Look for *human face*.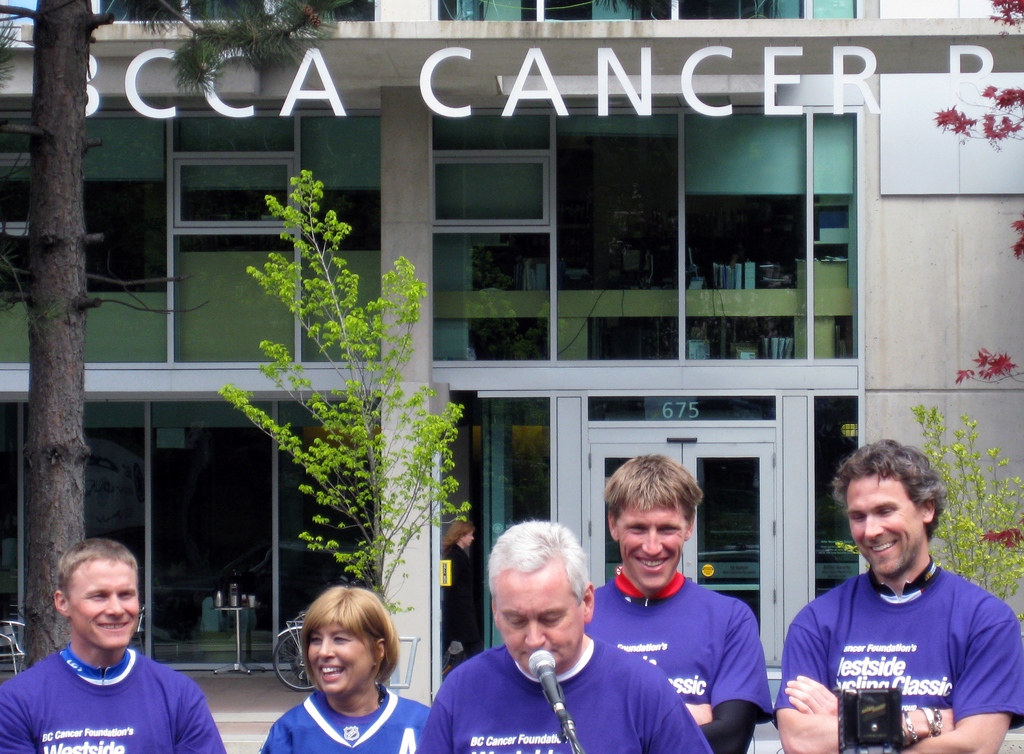
Found: locate(614, 507, 685, 588).
